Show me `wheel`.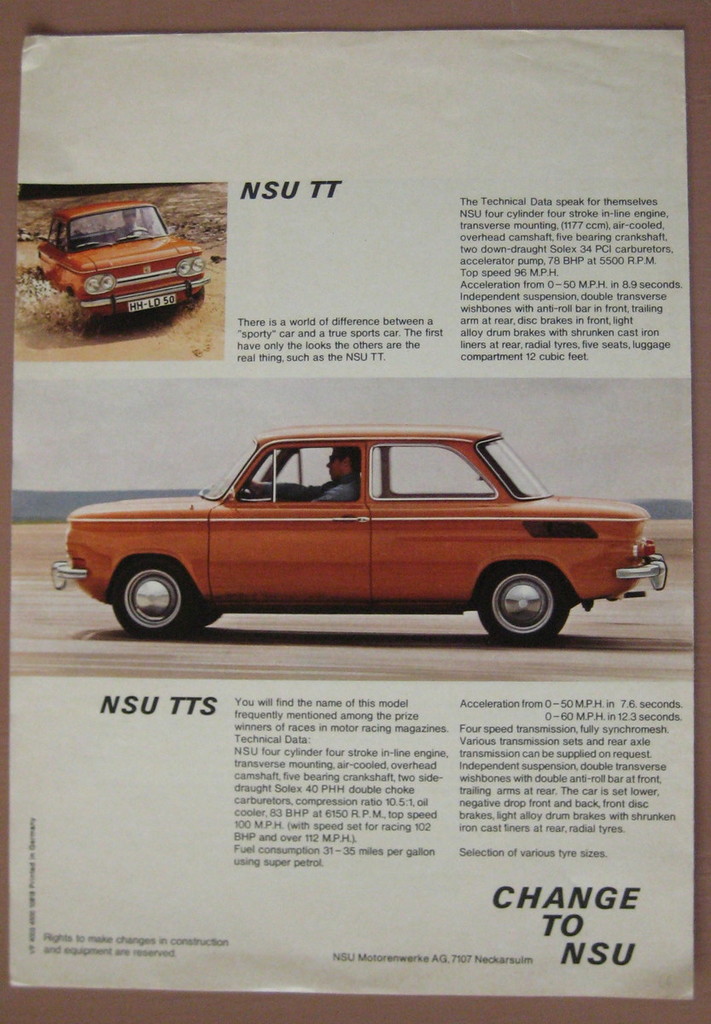
`wheel` is here: <region>479, 560, 586, 634</region>.
